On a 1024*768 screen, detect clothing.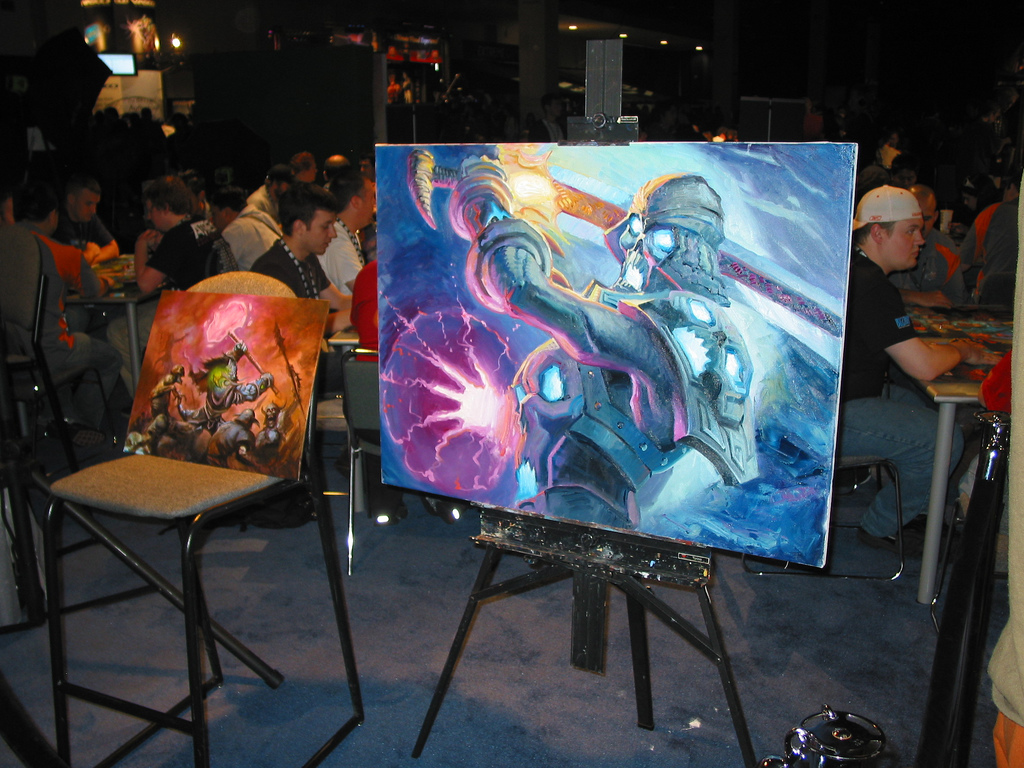
left=968, top=198, right=1023, bottom=318.
